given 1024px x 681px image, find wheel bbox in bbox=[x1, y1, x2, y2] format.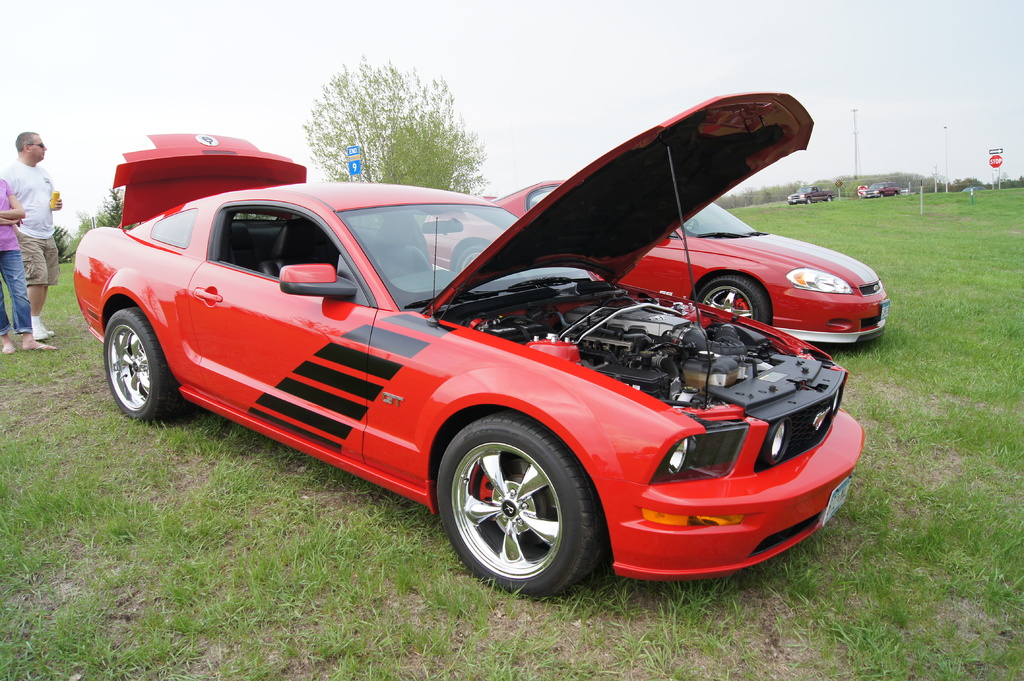
bbox=[445, 423, 589, 591].
